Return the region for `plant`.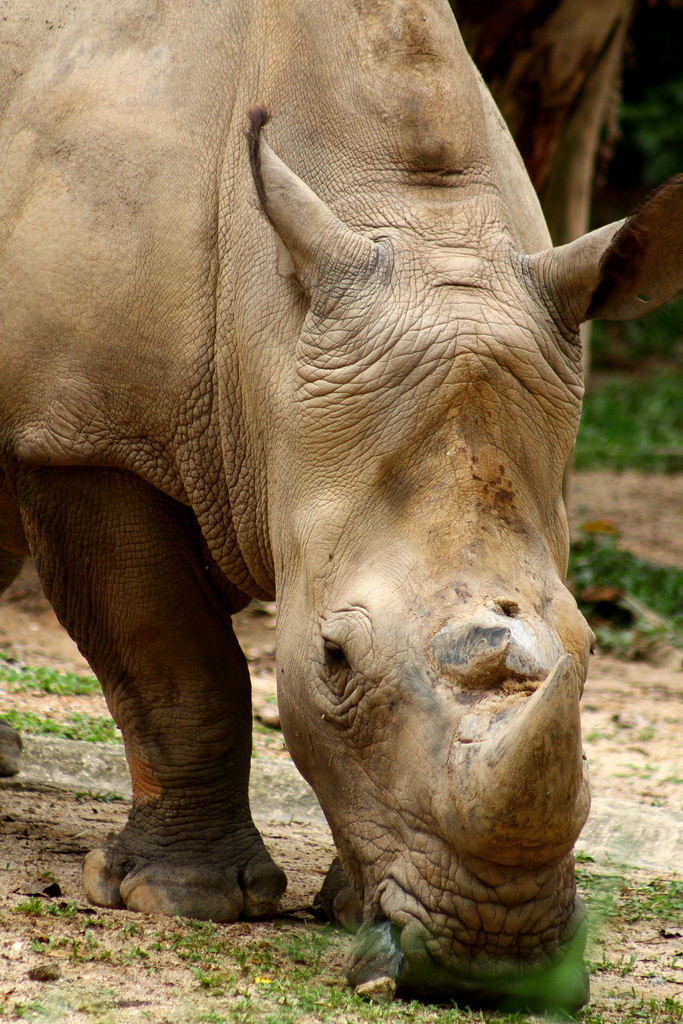
[x1=614, y1=76, x2=682, y2=189].
